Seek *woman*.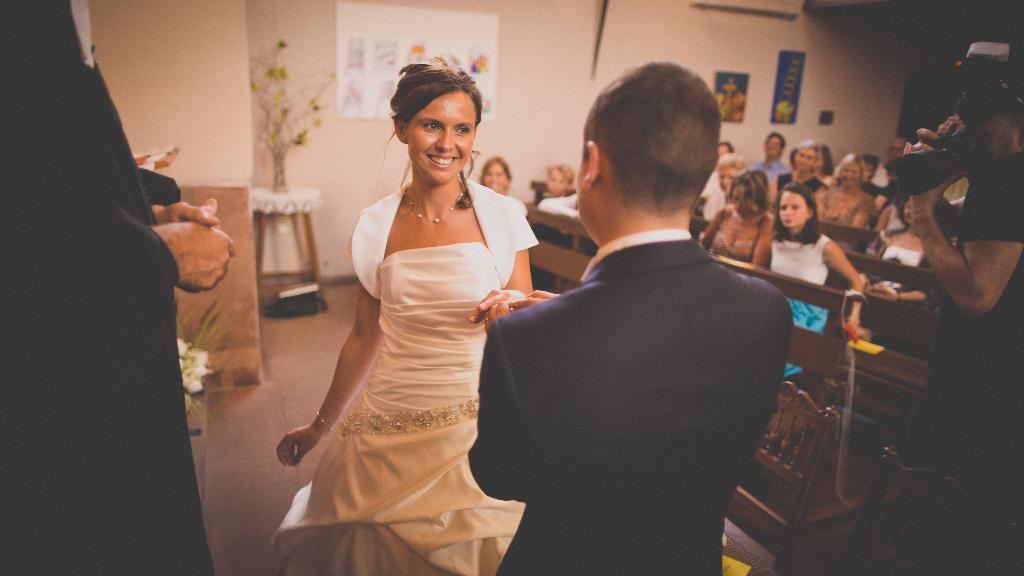
870, 193, 933, 268.
